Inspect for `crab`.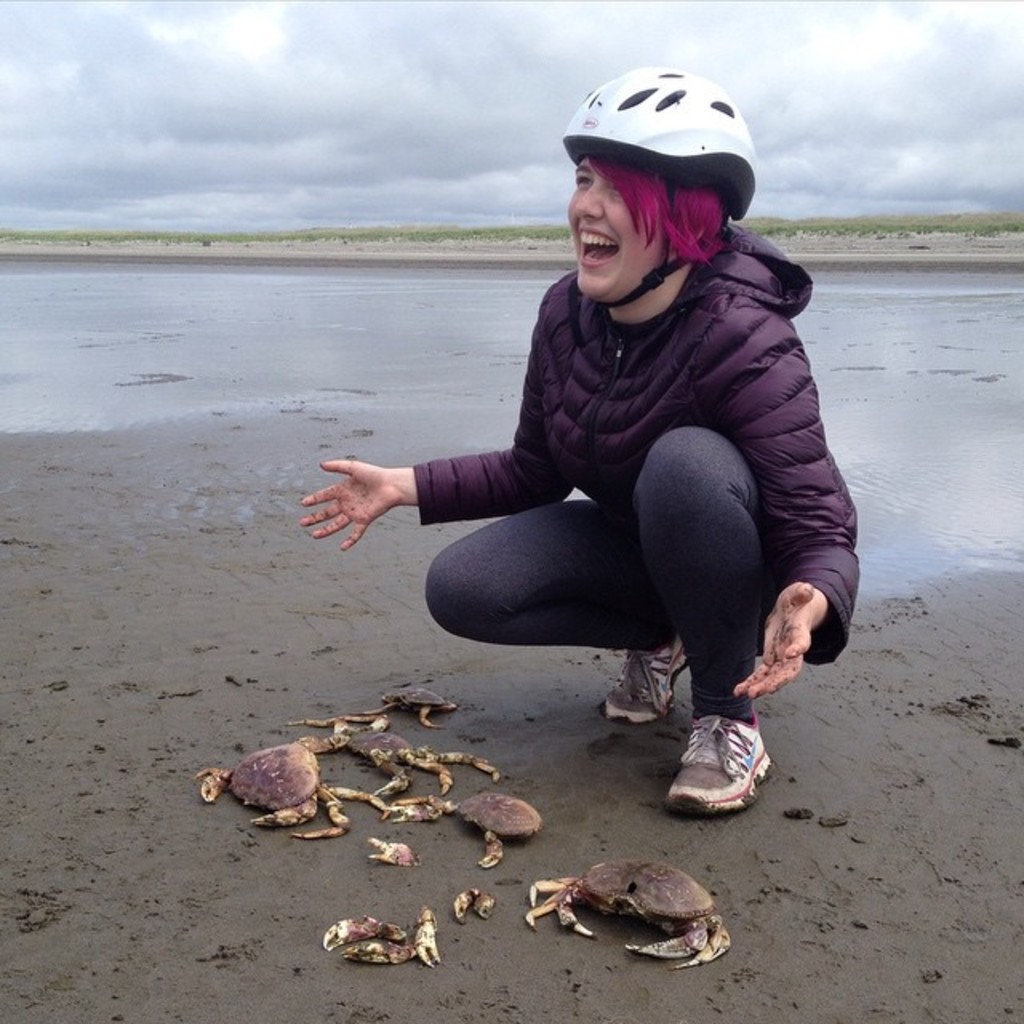
Inspection: (left=354, top=685, right=459, bottom=731).
